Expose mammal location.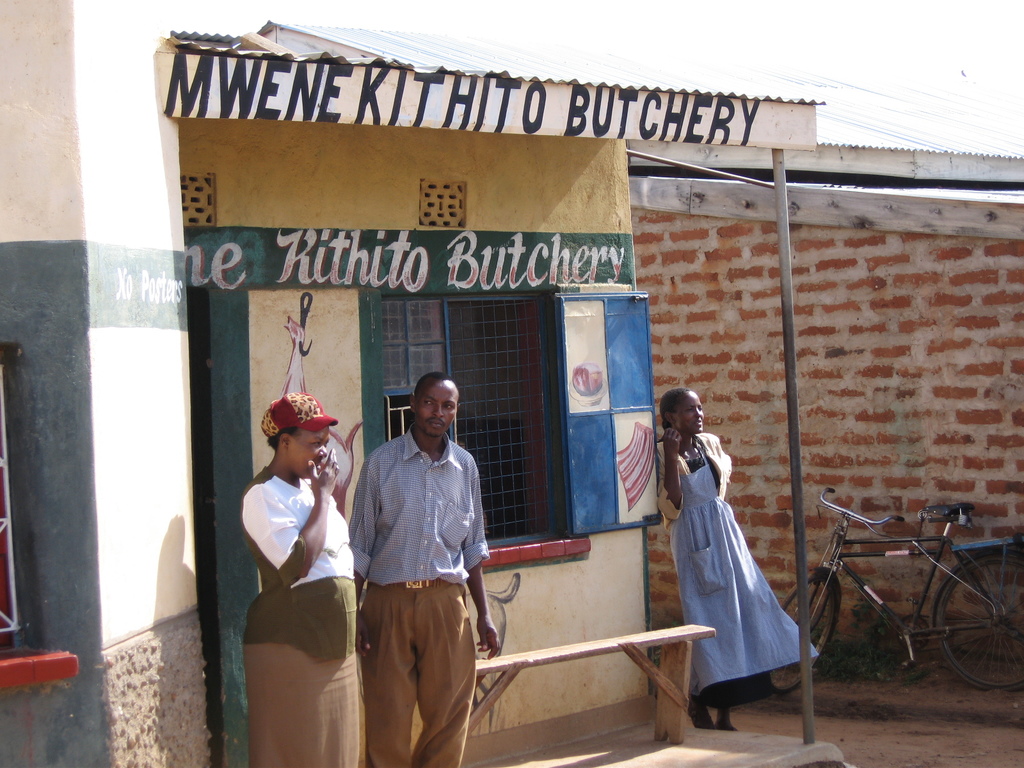
Exposed at pyautogui.locateOnScreen(650, 388, 817, 732).
